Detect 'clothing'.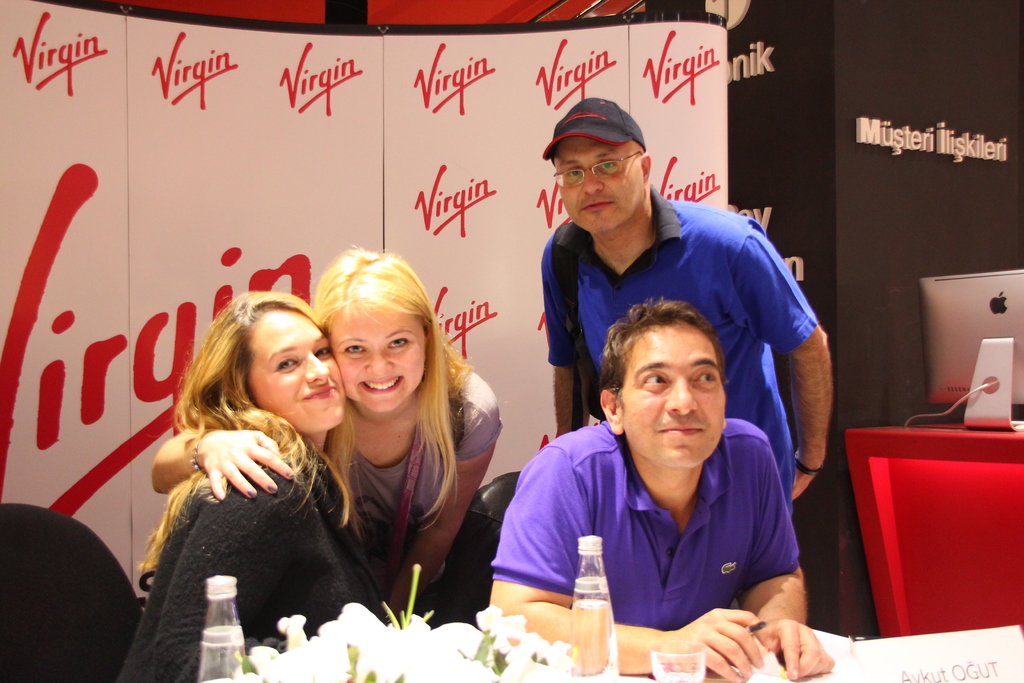
Detected at select_region(331, 349, 512, 622).
